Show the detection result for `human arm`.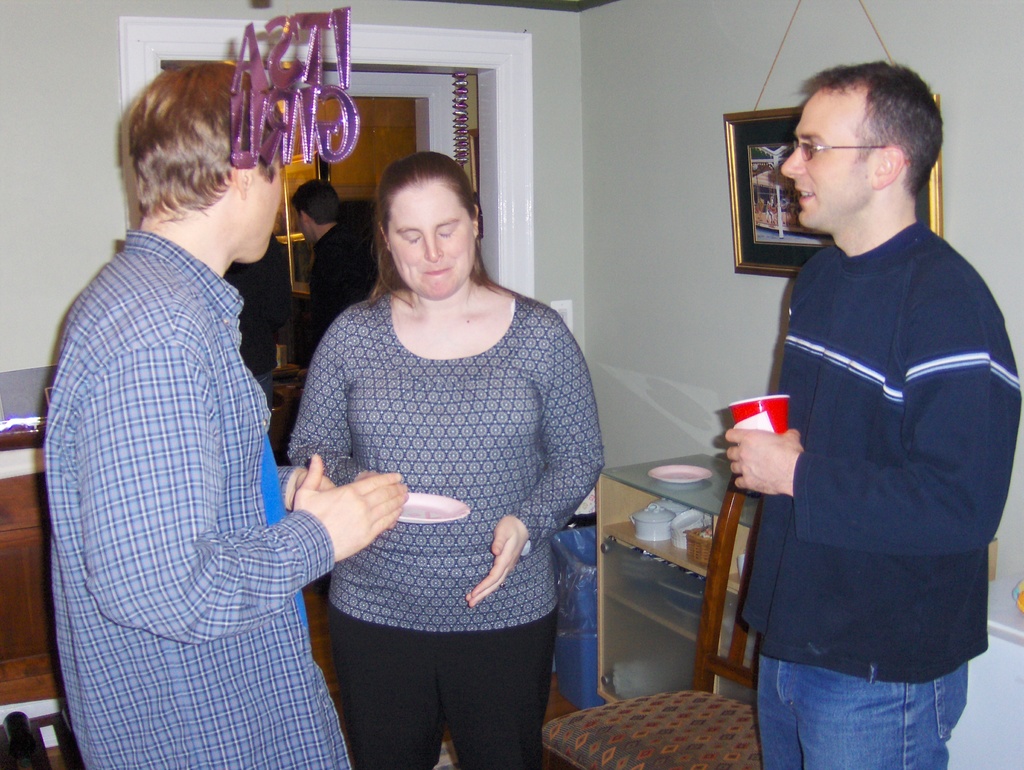
x1=321 y1=258 x2=344 y2=308.
